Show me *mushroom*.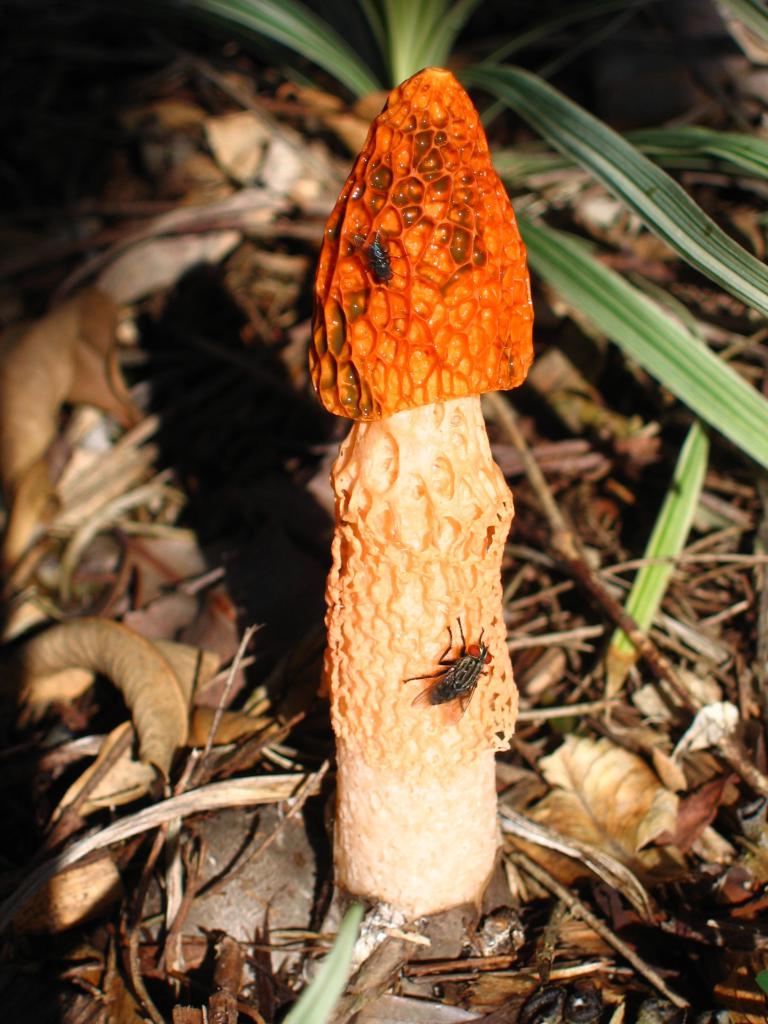
*mushroom* is here: bbox=(276, 42, 556, 998).
